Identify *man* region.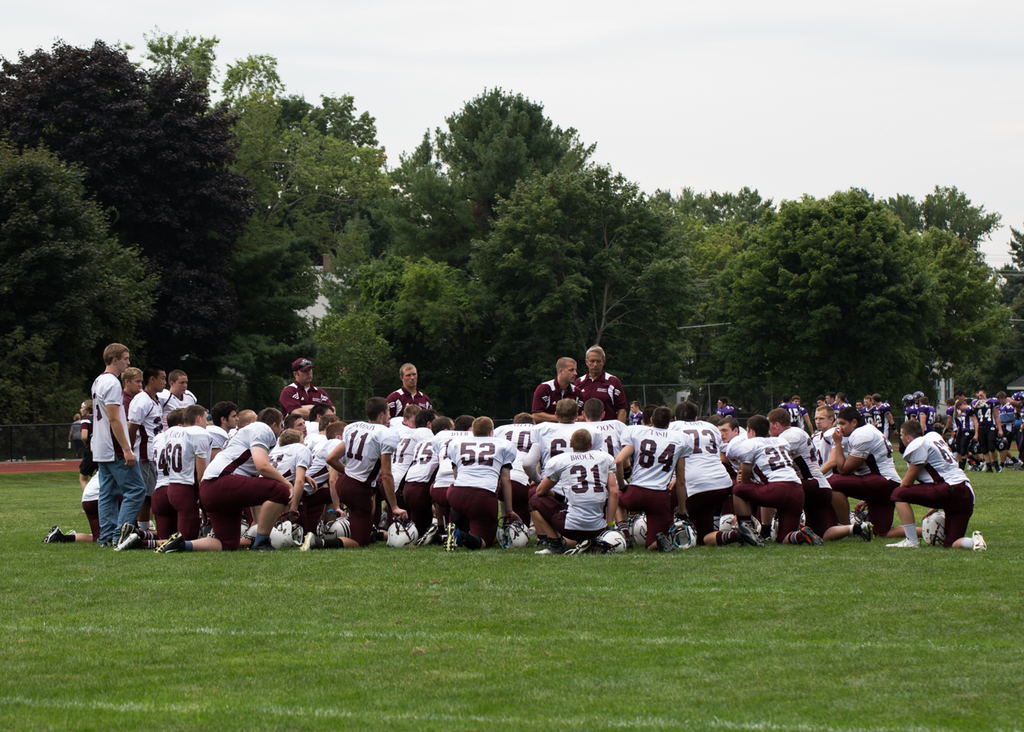
Region: (370,410,441,534).
